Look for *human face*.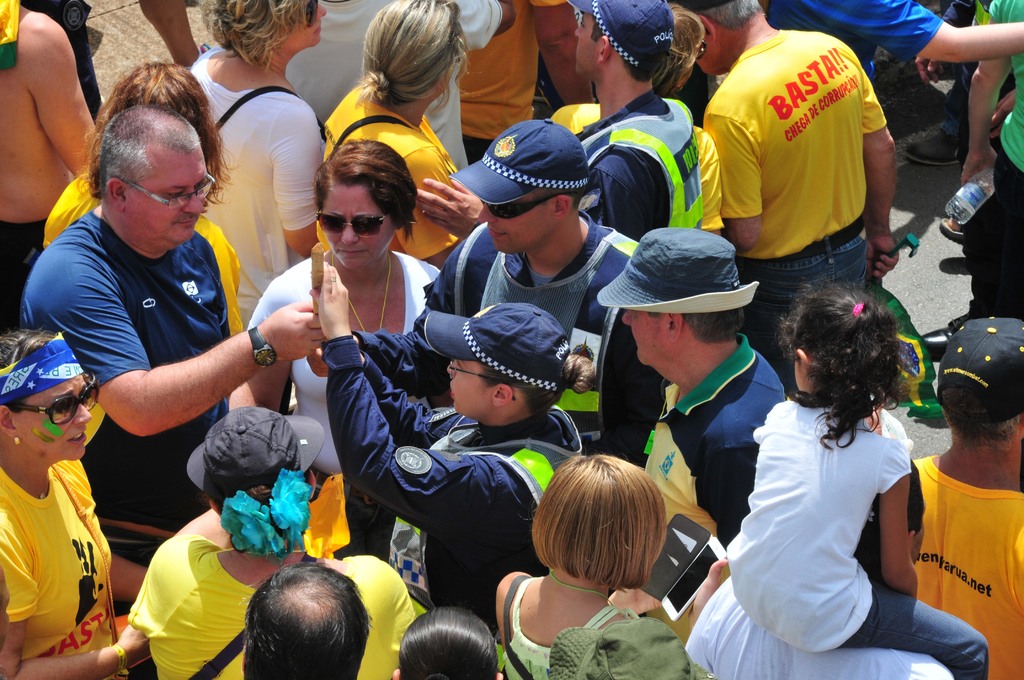
Found: left=483, top=188, right=557, bottom=260.
